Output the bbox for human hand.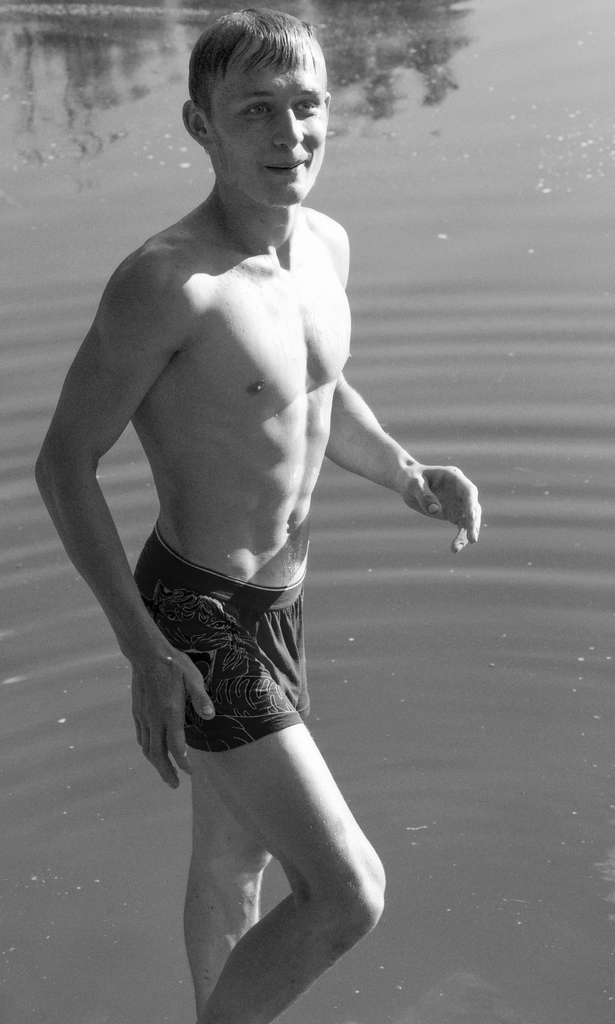
[x1=120, y1=591, x2=217, y2=797].
